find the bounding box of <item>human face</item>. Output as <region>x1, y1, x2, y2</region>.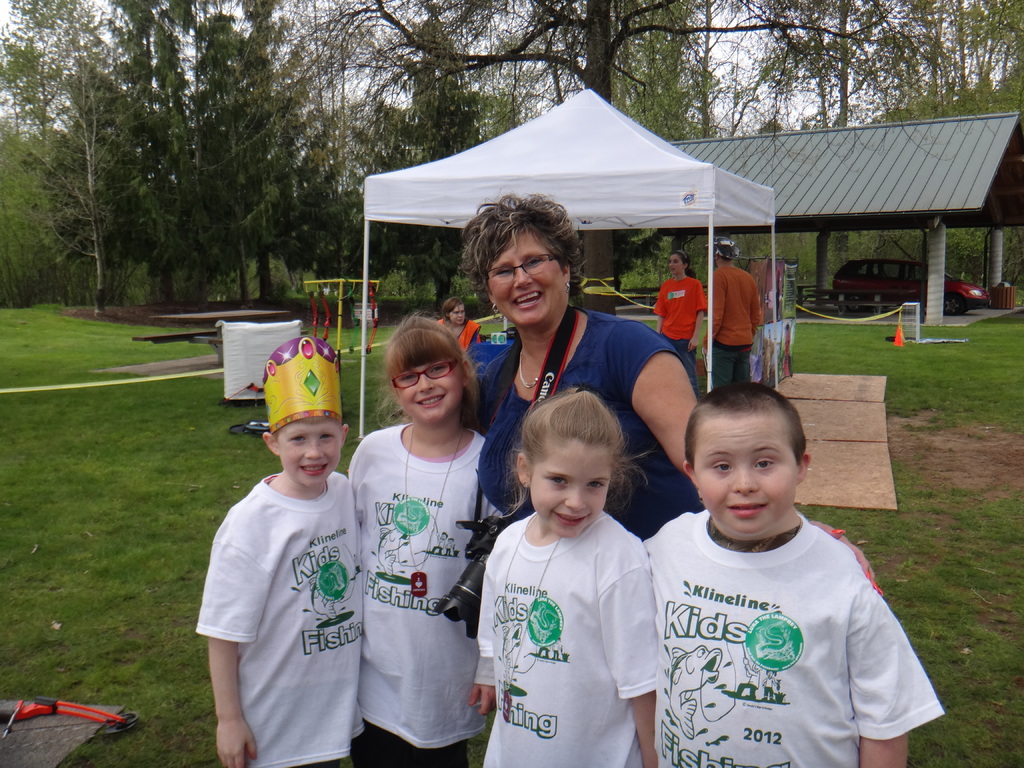
<region>668, 254, 682, 275</region>.
